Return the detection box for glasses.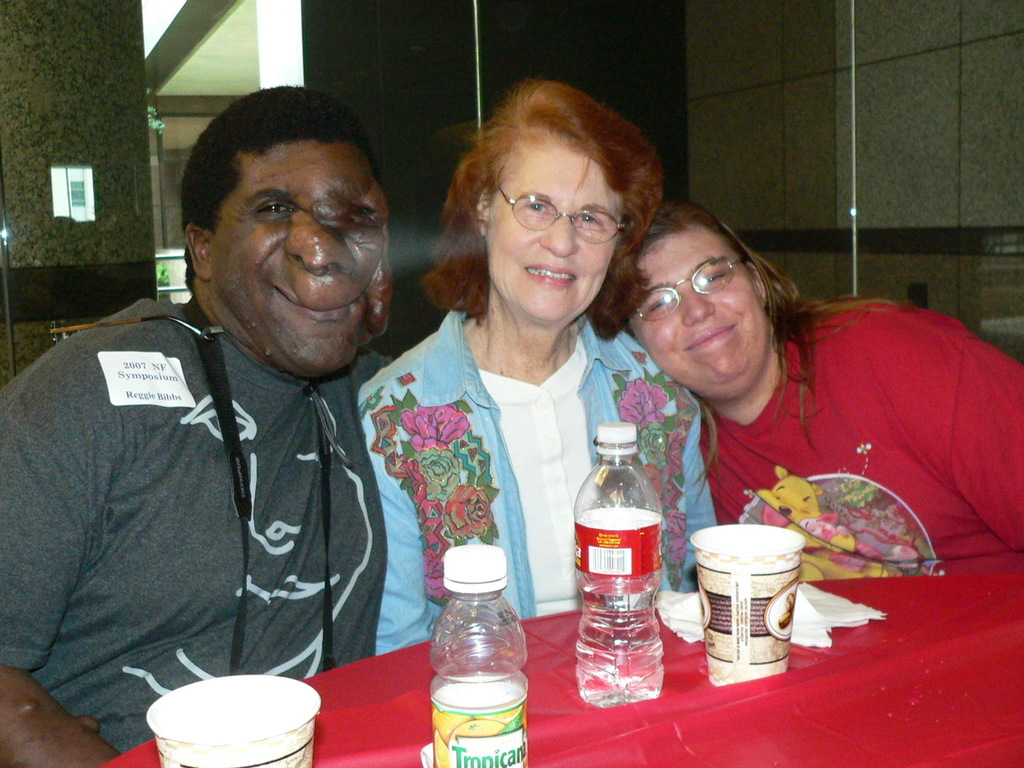
491:168:640:239.
